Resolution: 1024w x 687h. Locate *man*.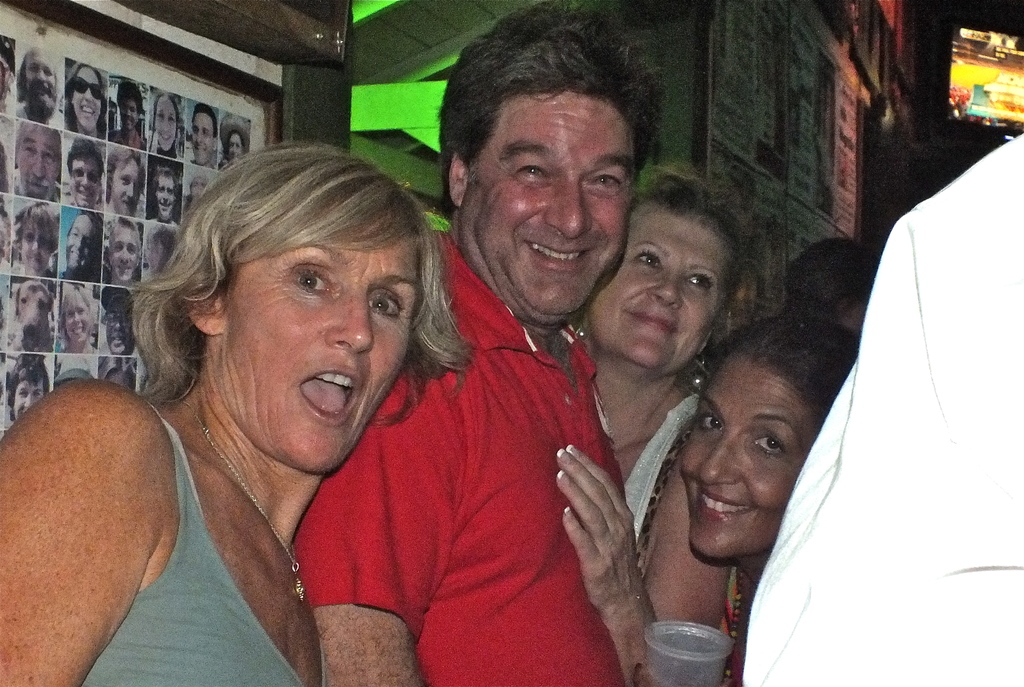
(9,349,52,428).
